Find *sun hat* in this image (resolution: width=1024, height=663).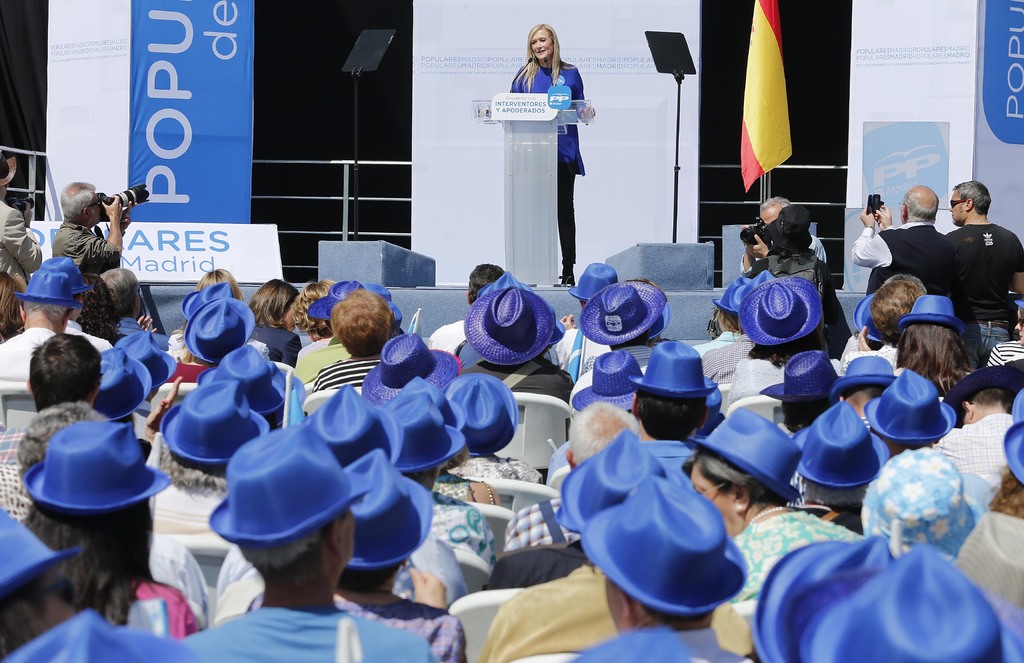
{"left": 182, "top": 298, "right": 260, "bottom": 363}.
